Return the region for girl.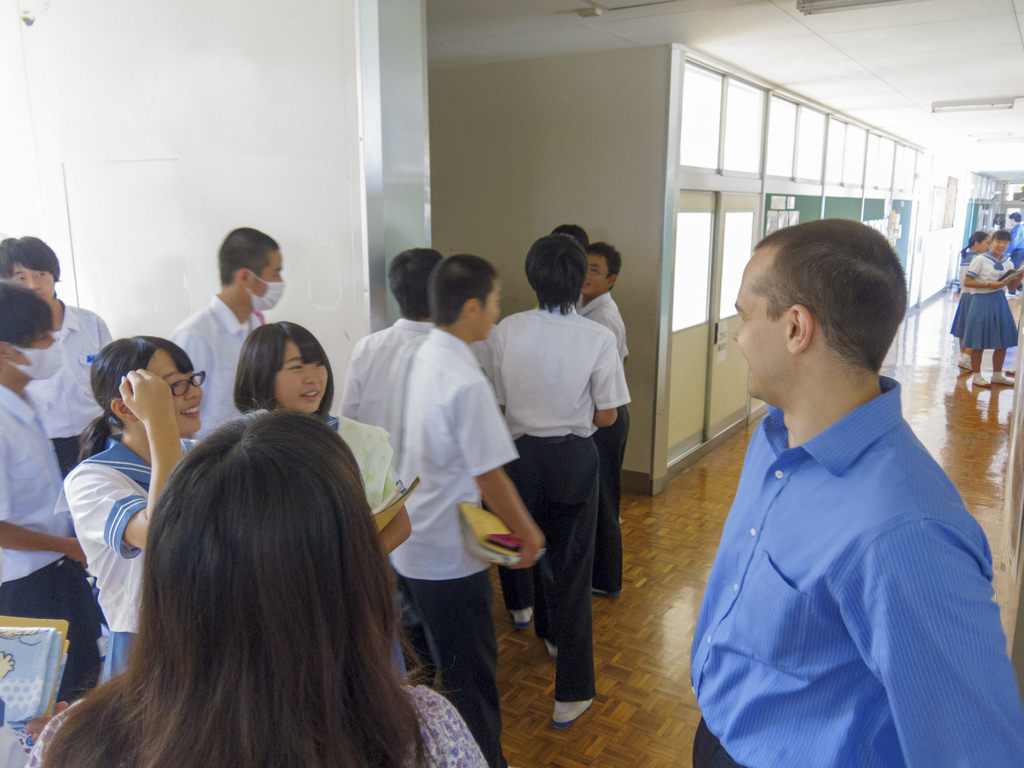
[234,320,413,681].
